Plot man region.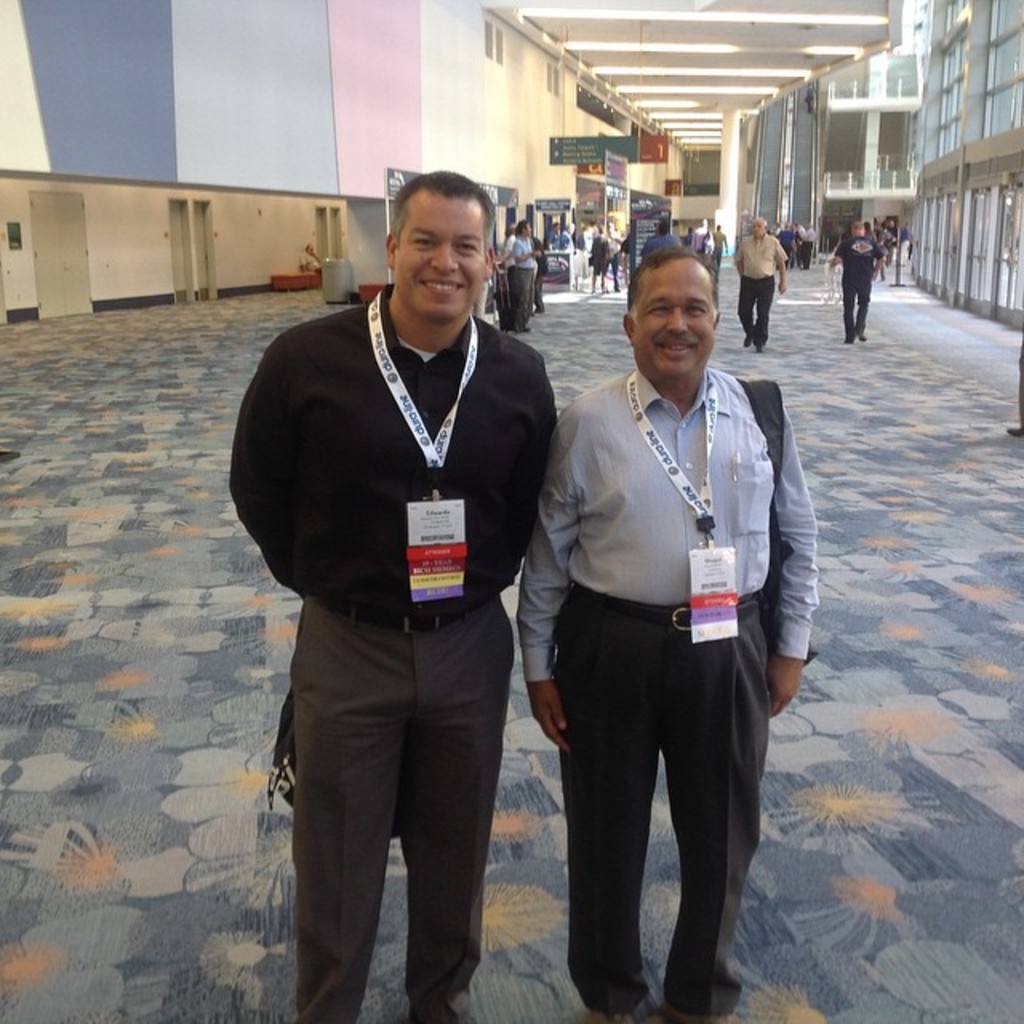
Plotted at <region>827, 218, 886, 341</region>.
